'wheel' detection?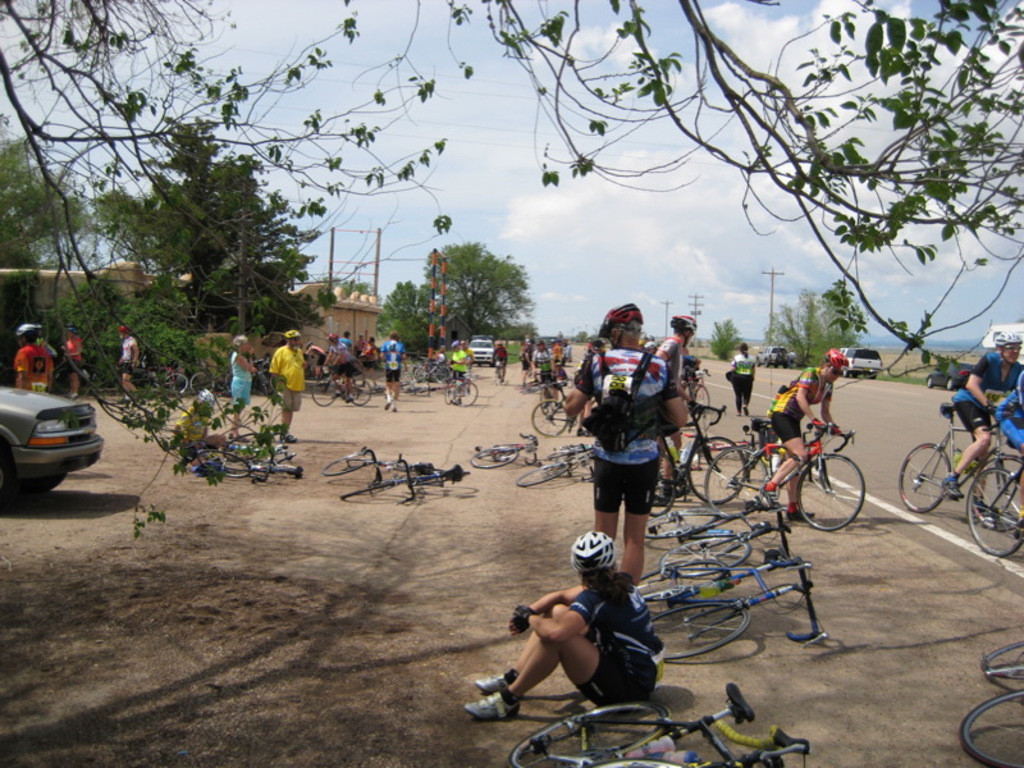
511, 698, 672, 767
